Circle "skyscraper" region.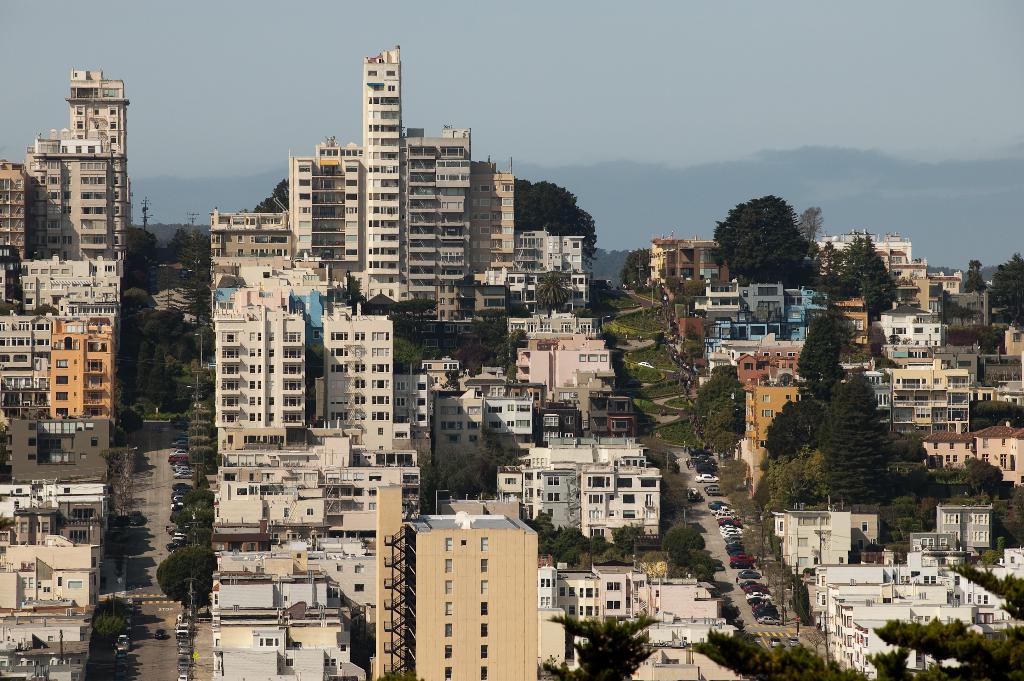
Region: (284,36,477,310).
